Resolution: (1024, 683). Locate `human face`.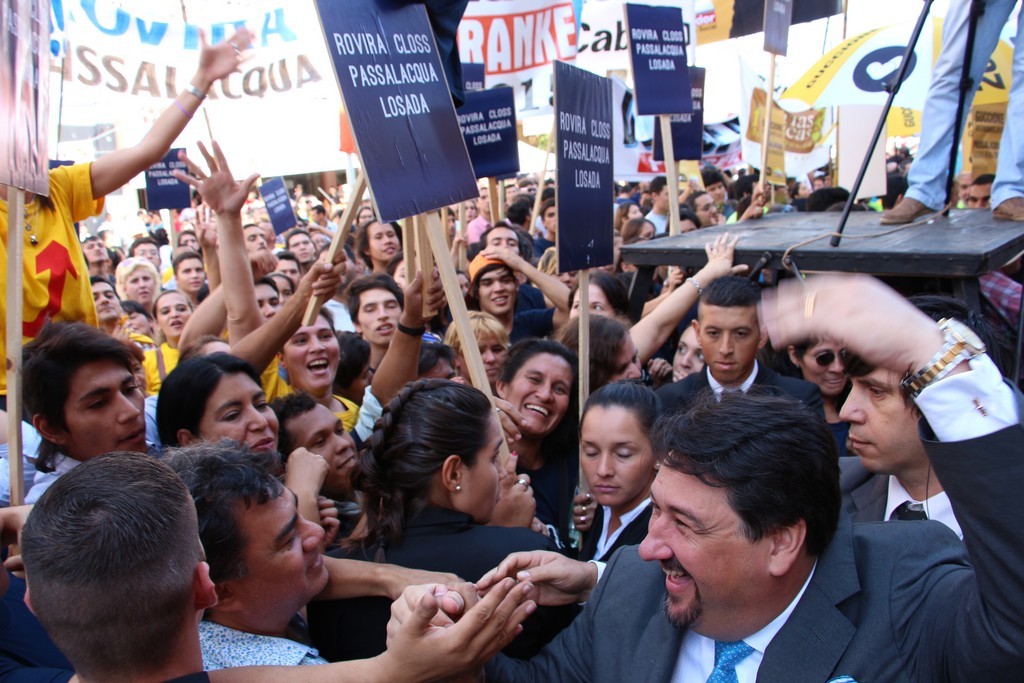
x1=174, y1=231, x2=199, y2=248.
